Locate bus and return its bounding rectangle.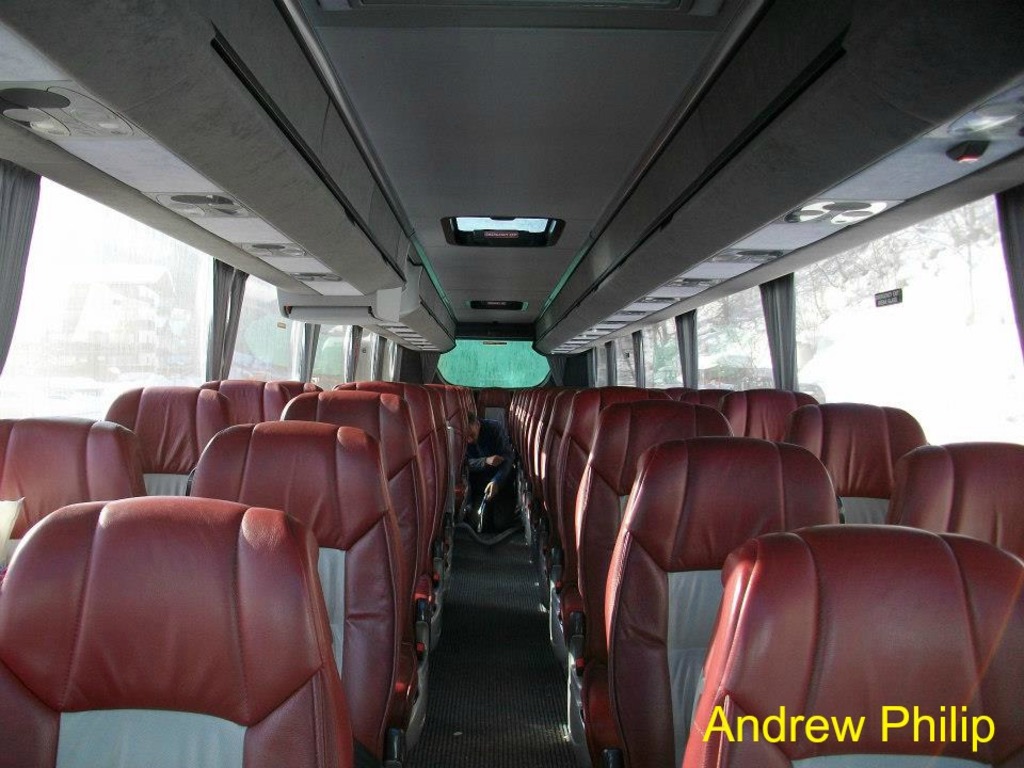
locate(0, 0, 1023, 767).
